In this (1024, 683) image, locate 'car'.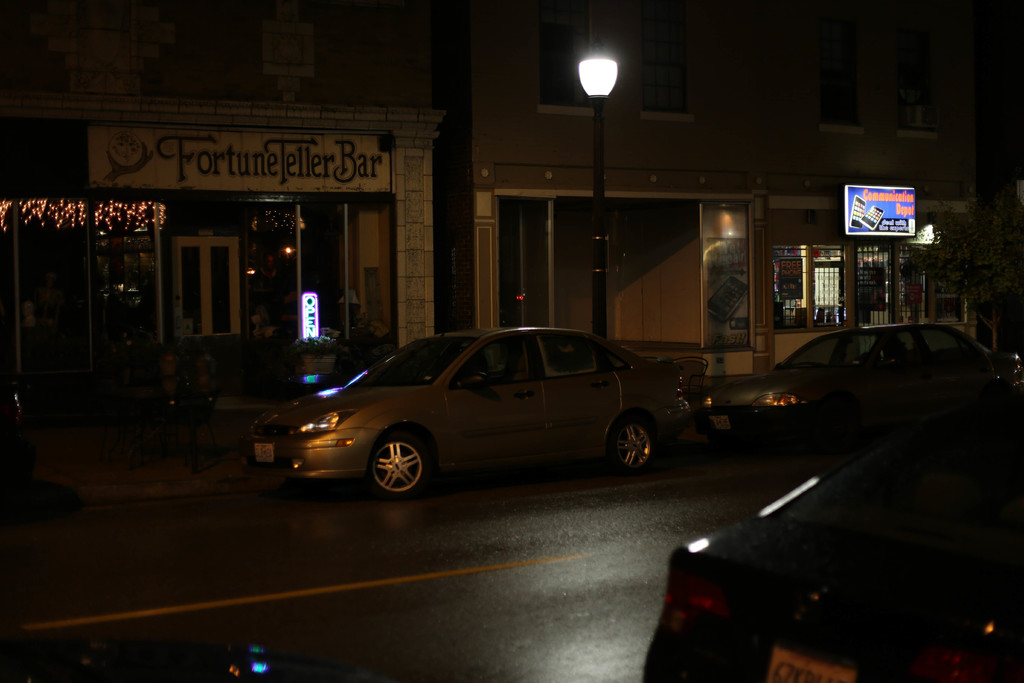
Bounding box: [x1=253, y1=311, x2=699, y2=502].
